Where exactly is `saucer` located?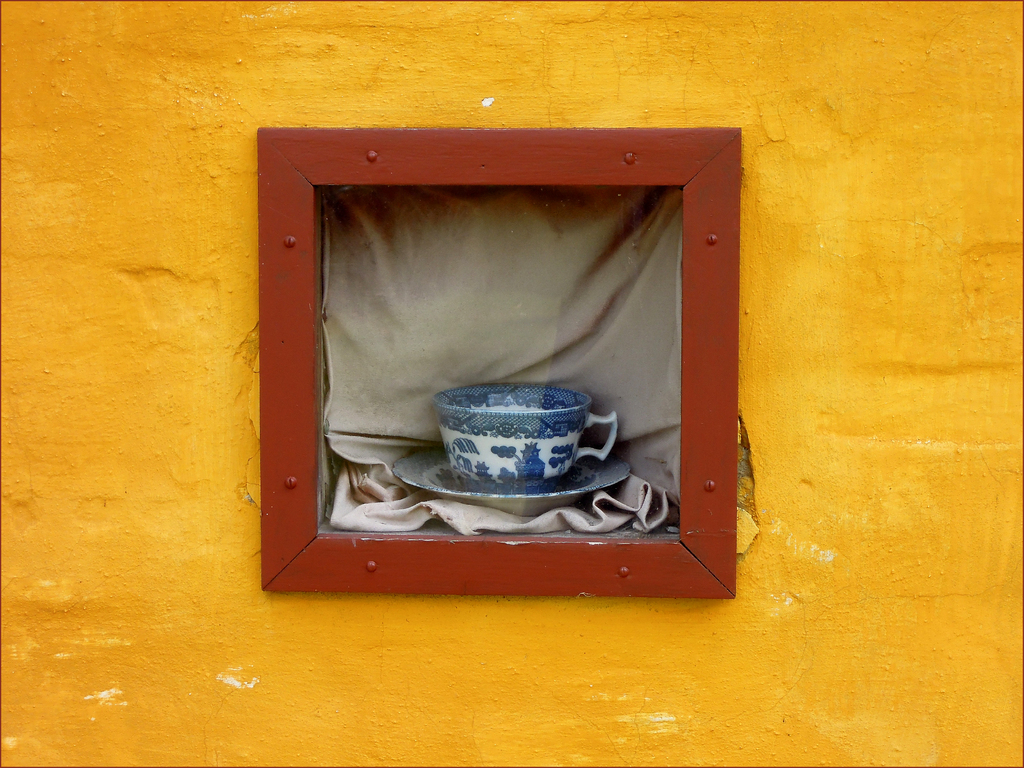
Its bounding box is 394:442:632:516.
